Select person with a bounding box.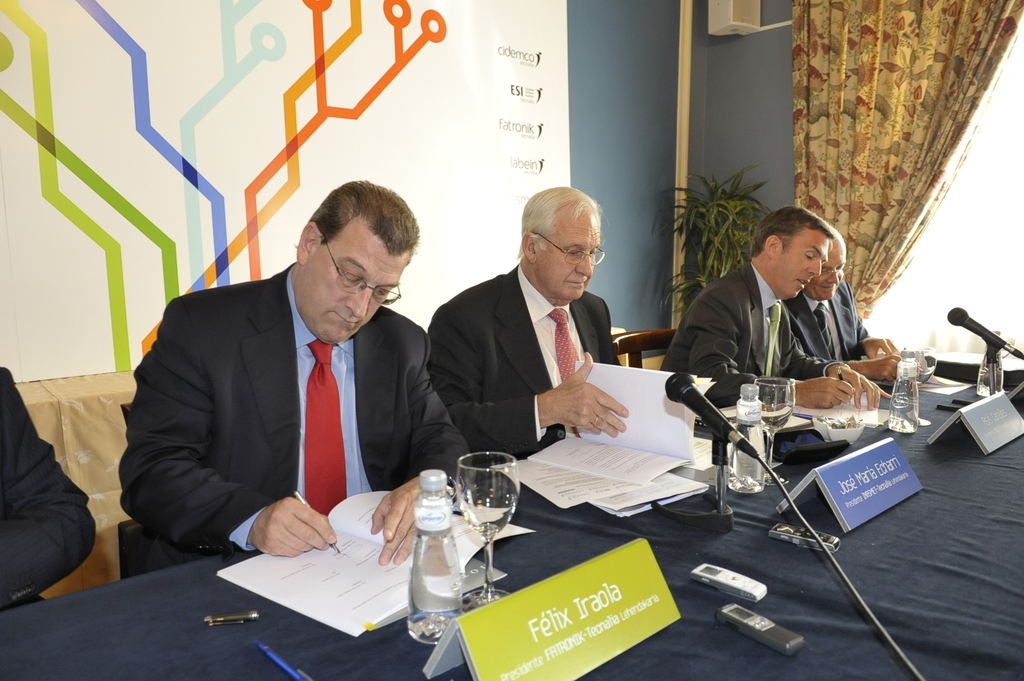
781, 223, 901, 385.
